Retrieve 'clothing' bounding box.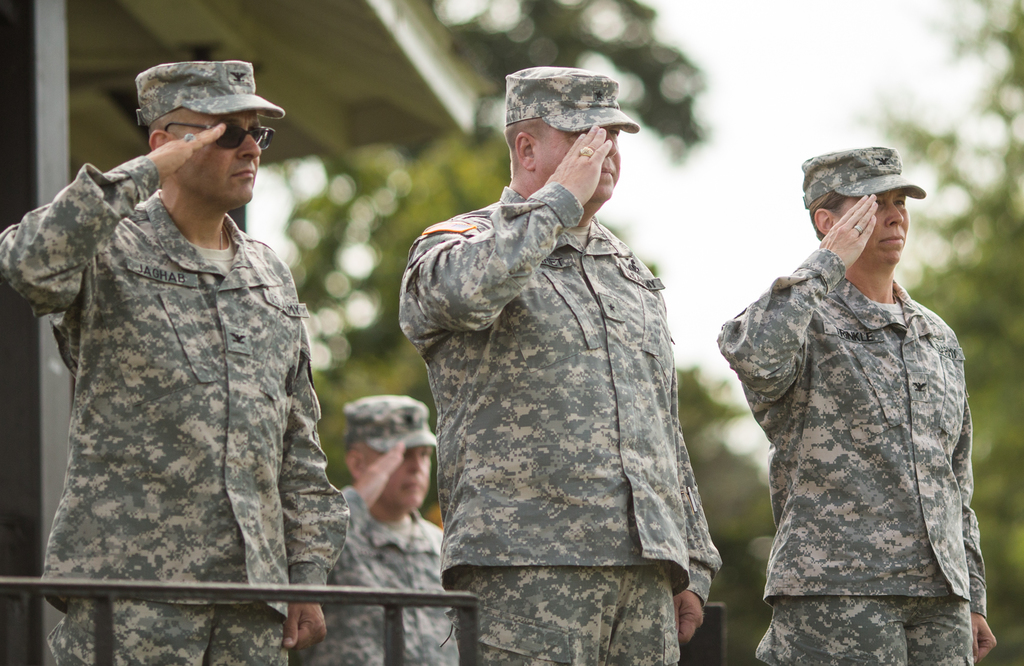
Bounding box: 294 485 459 665.
